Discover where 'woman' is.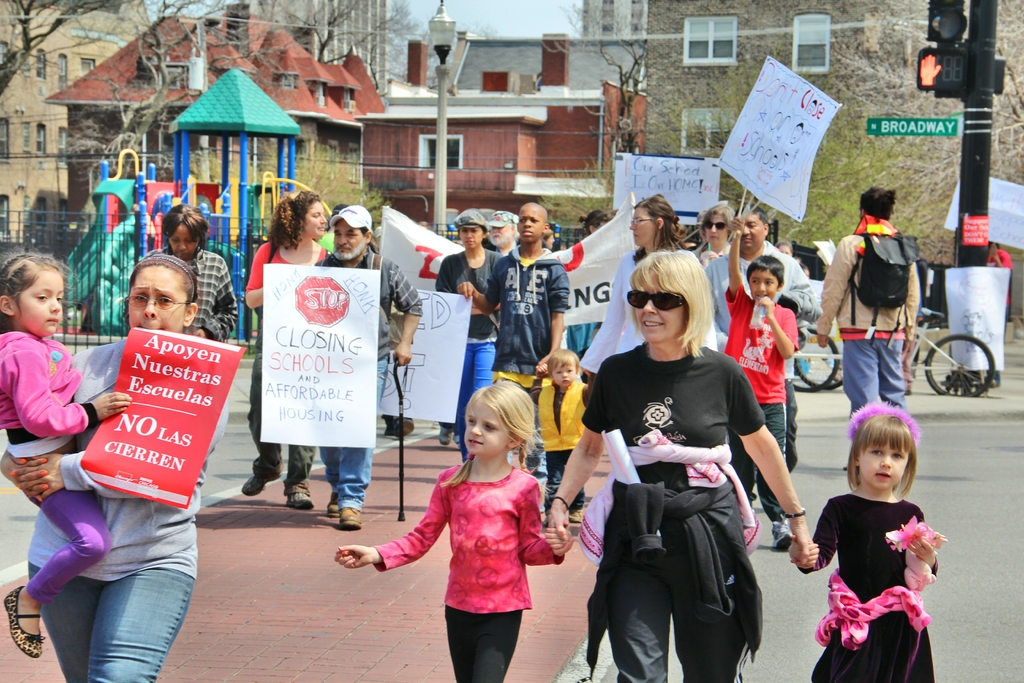
Discovered at x1=580 y1=190 x2=716 y2=372.
